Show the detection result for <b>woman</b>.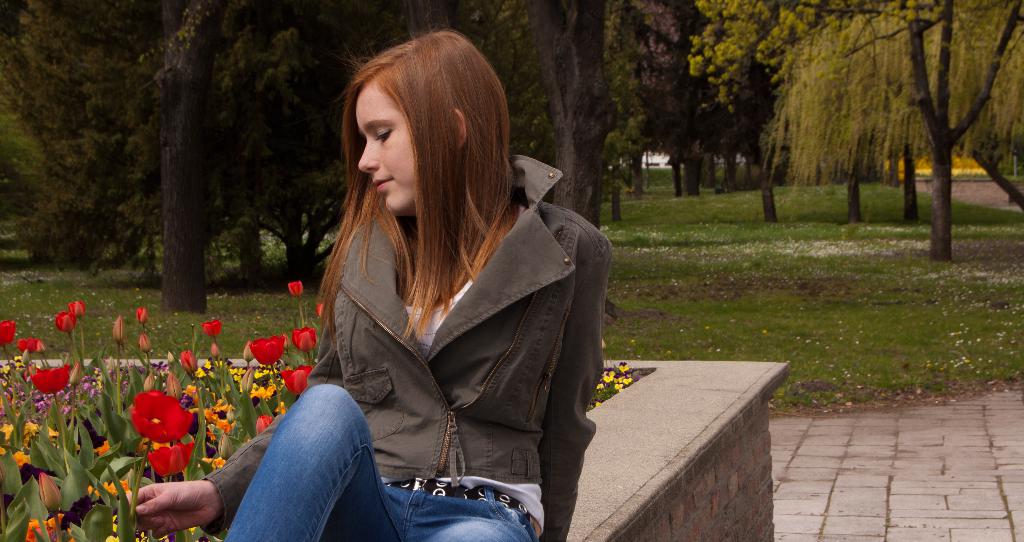
x1=129, y1=31, x2=618, y2=541.
